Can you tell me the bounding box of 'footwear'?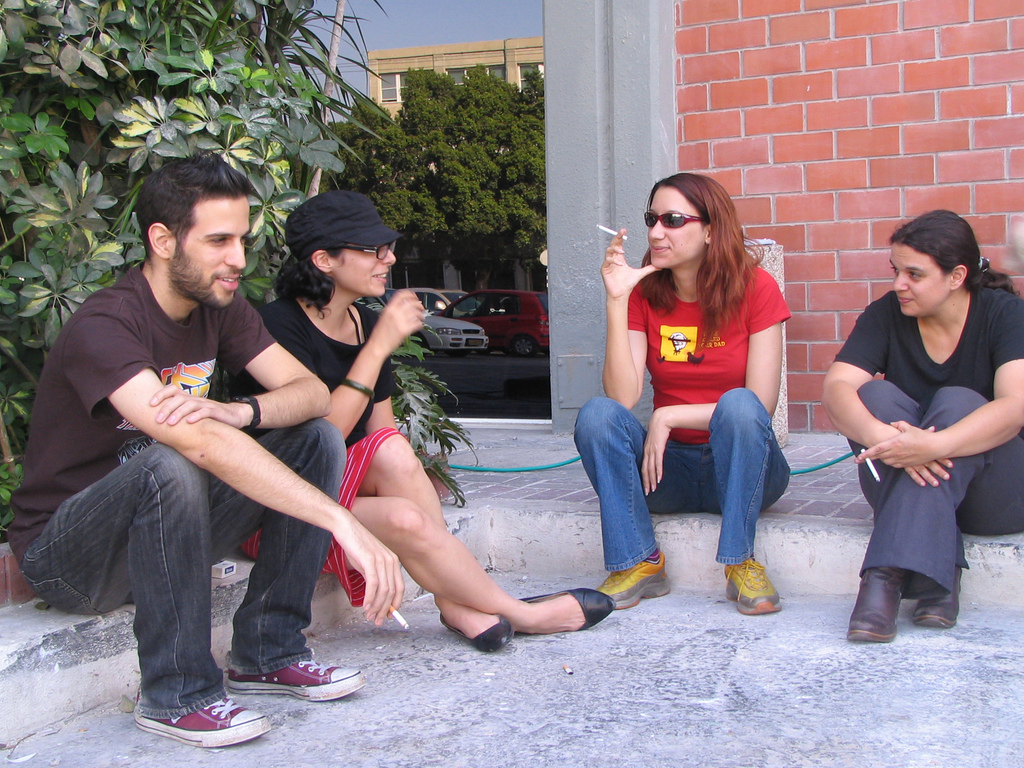
[x1=721, y1=557, x2=780, y2=617].
